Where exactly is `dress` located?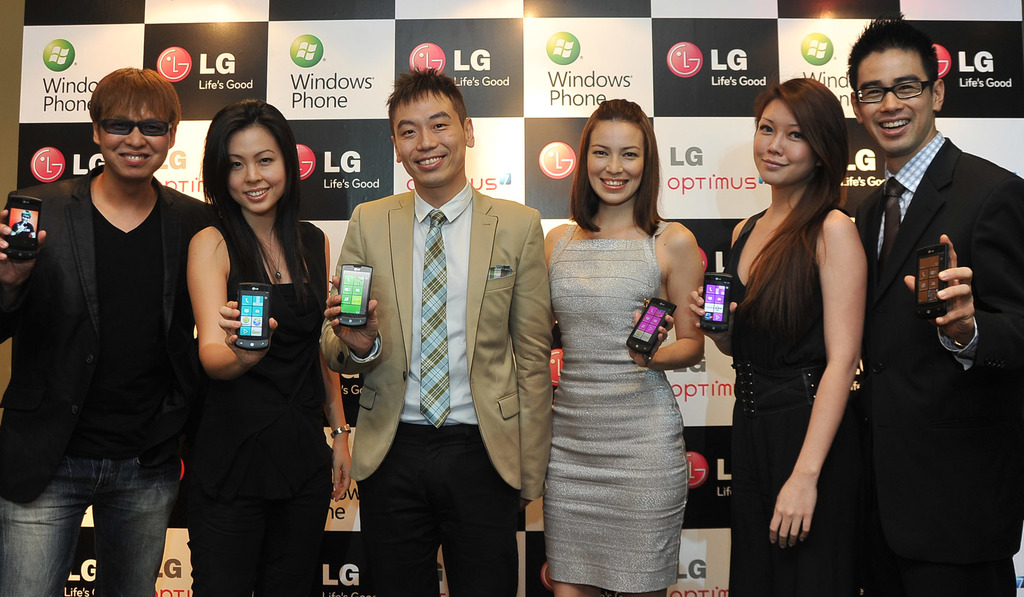
Its bounding box is Rect(720, 204, 863, 596).
